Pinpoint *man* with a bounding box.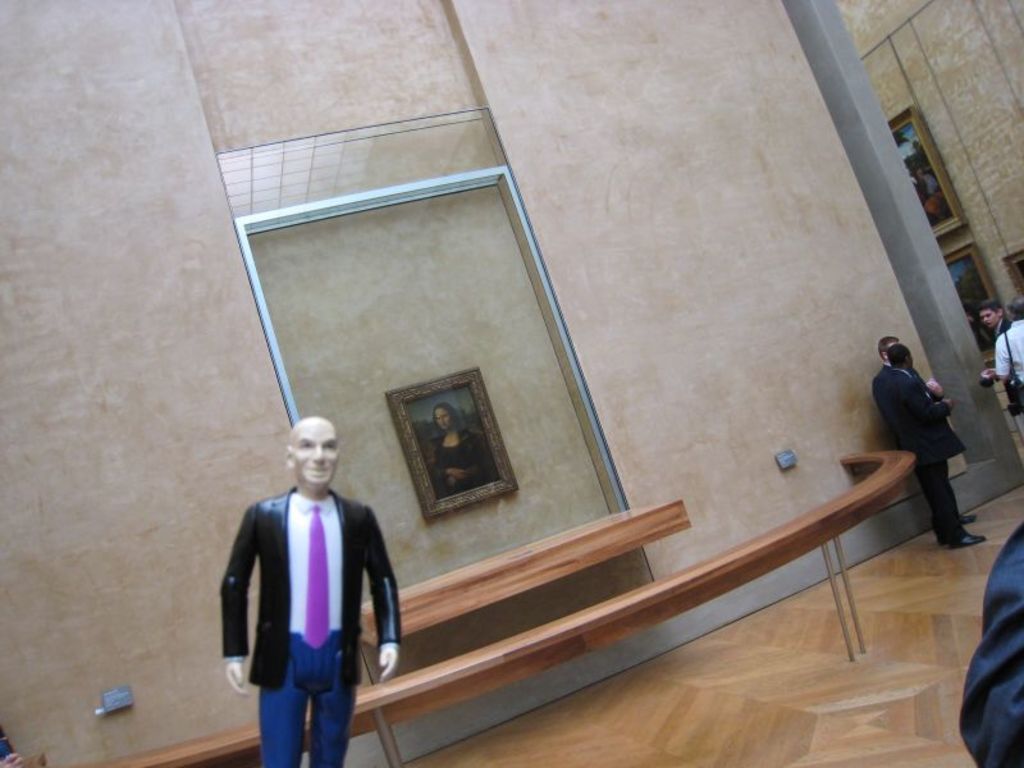
[979, 302, 1015, 346].
